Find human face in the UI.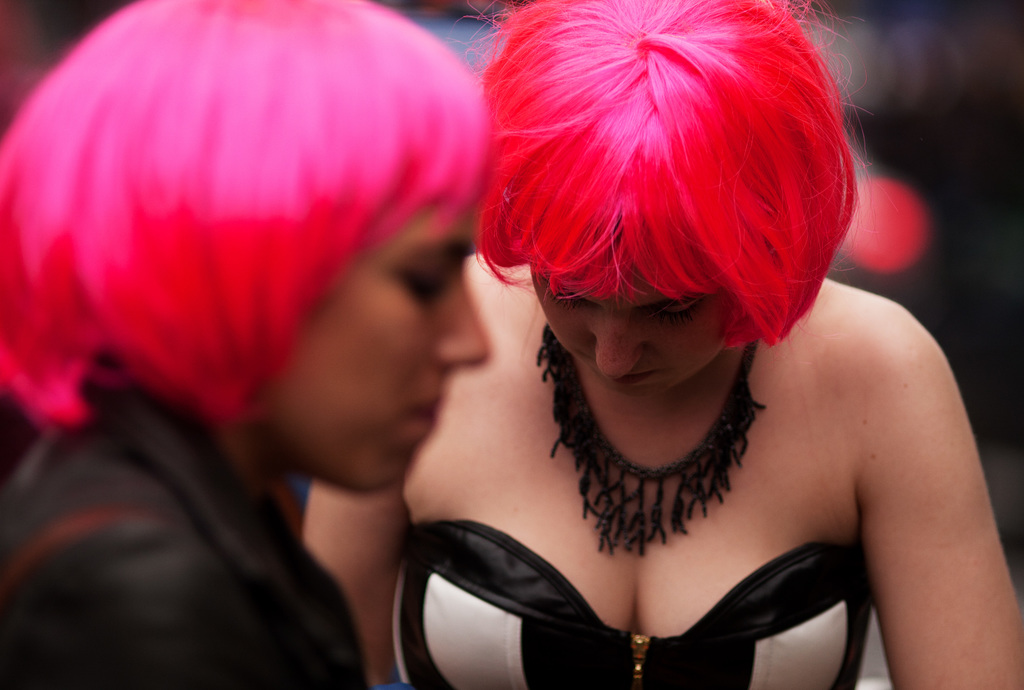
UI element at 267:203:495:483.
